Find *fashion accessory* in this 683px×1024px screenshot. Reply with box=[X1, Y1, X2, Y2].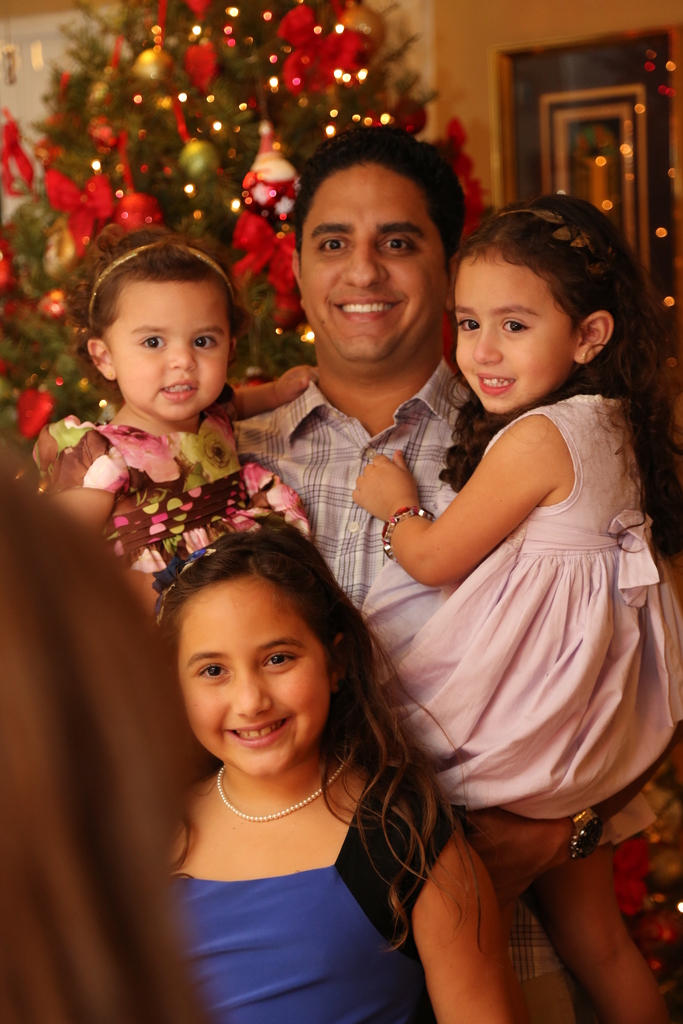
box=[573, 806, 607, 860].
